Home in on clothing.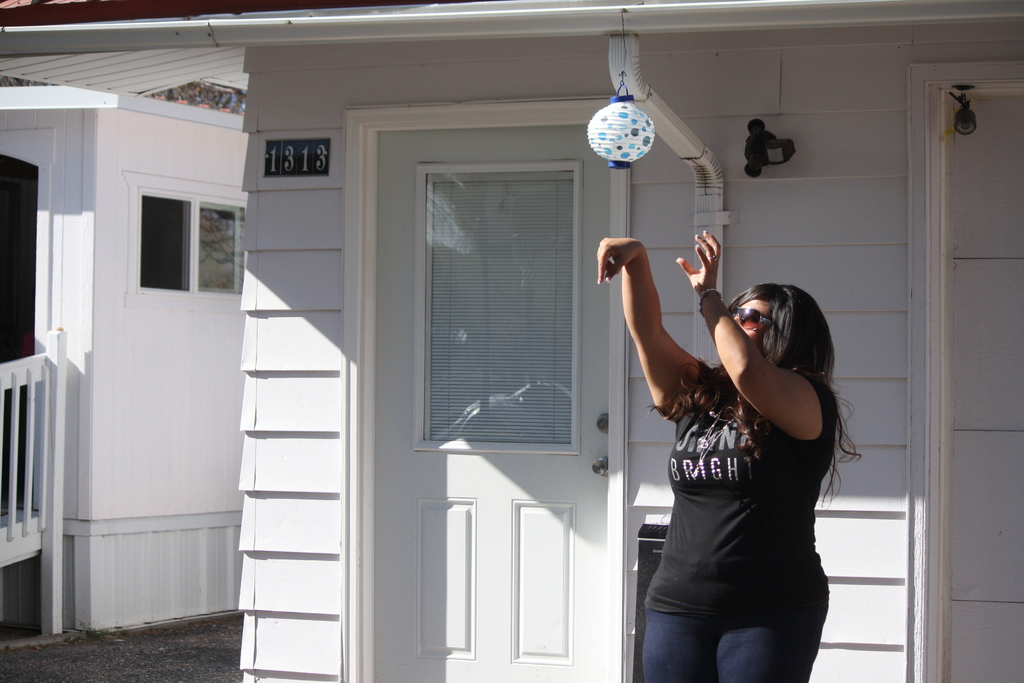
Homed in at Rect(629, 360, 844, 682).
